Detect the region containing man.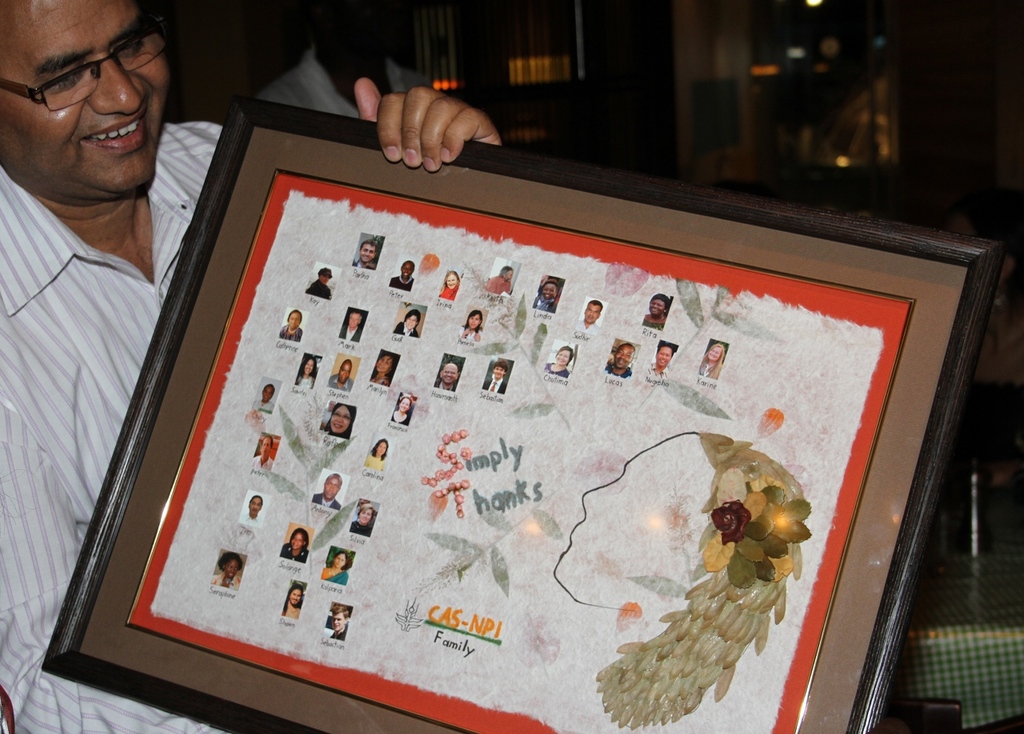
(x1=390, y1=261, x2=413, y2=291).
